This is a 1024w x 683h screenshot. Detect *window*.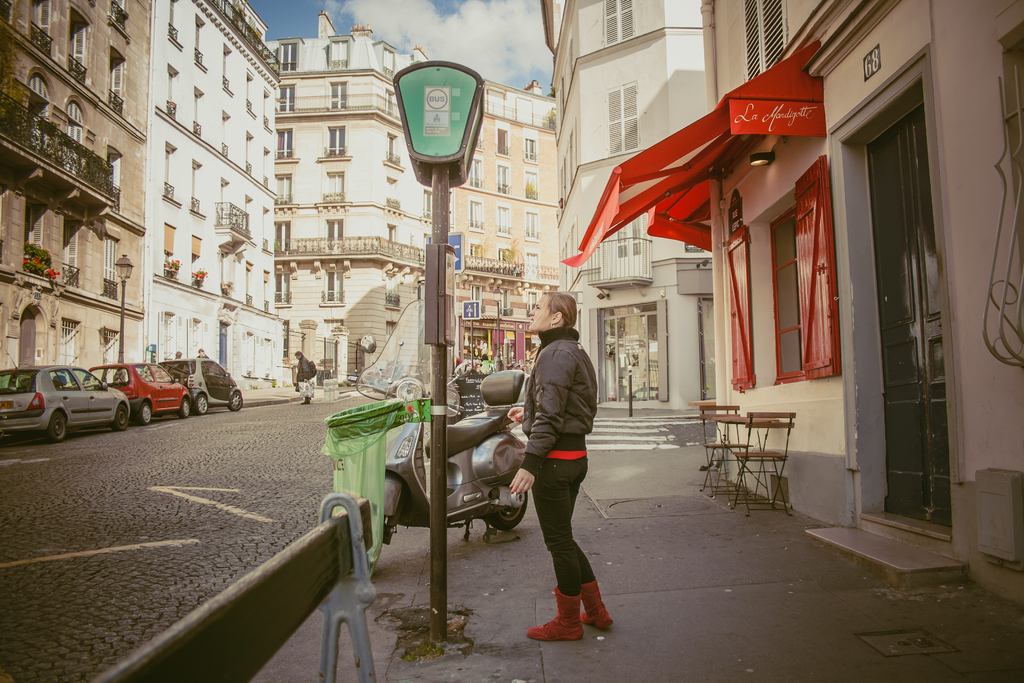
l=273, t=268, r=292, b=309.
